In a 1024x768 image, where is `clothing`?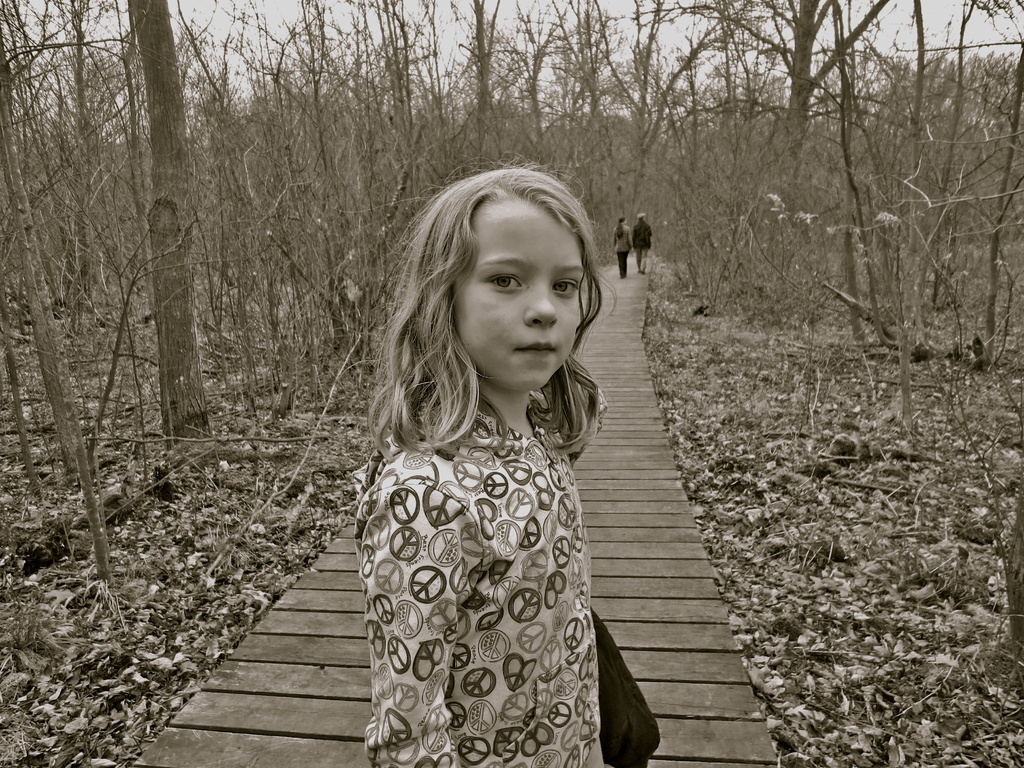
crop(613, 216, 633, 249).
